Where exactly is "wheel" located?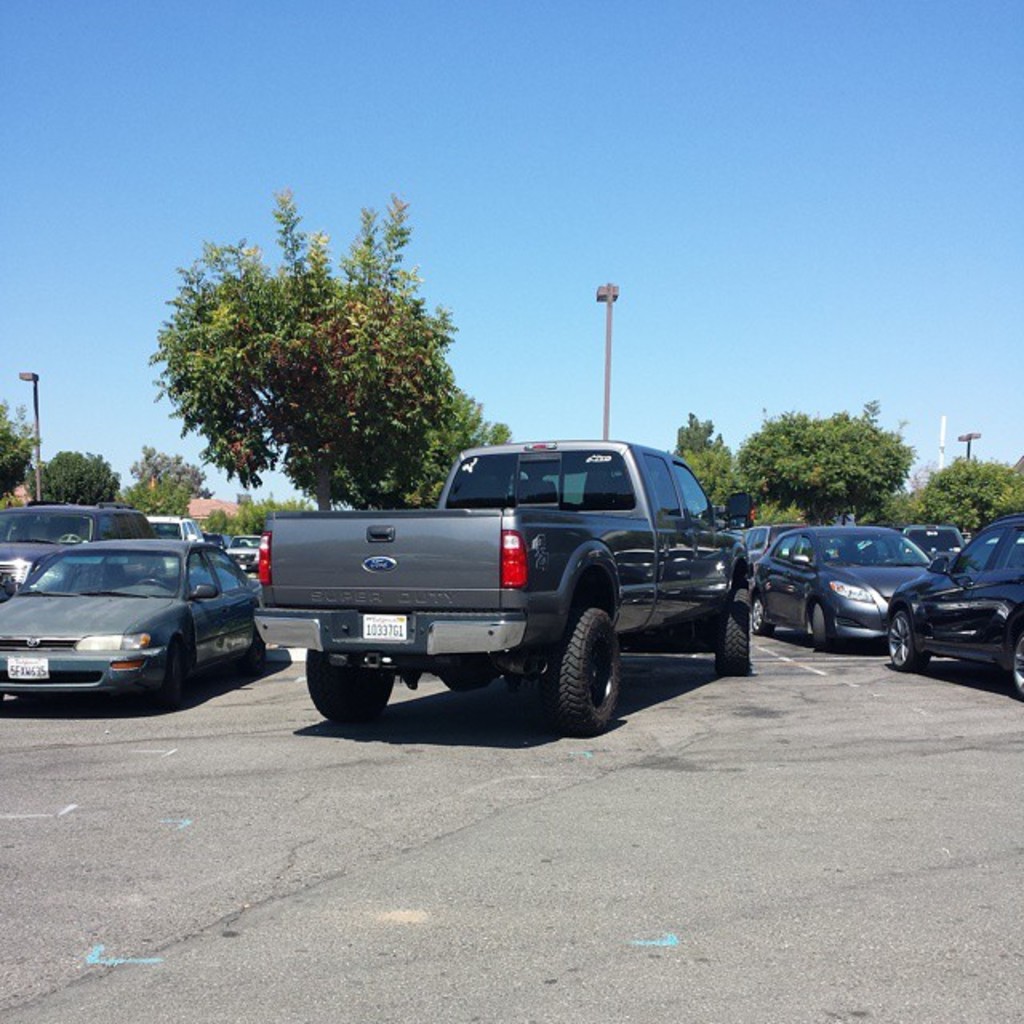
Its bounding box is x1=813, y1=603, x2=829, y2=648.
